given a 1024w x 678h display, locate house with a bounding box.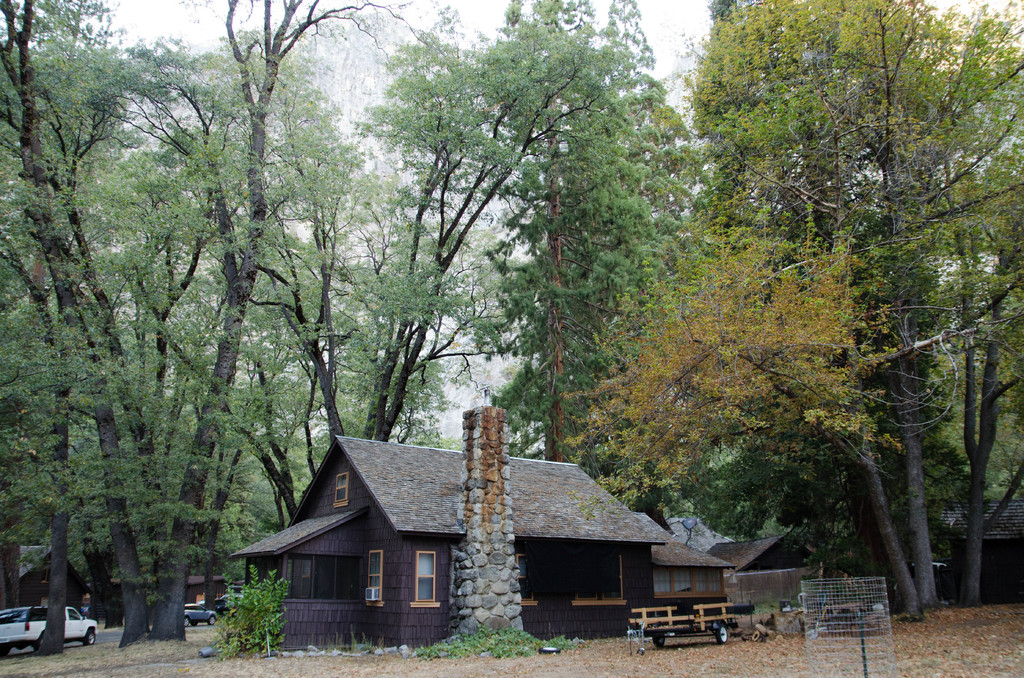
Located: 256:419:686:650.
